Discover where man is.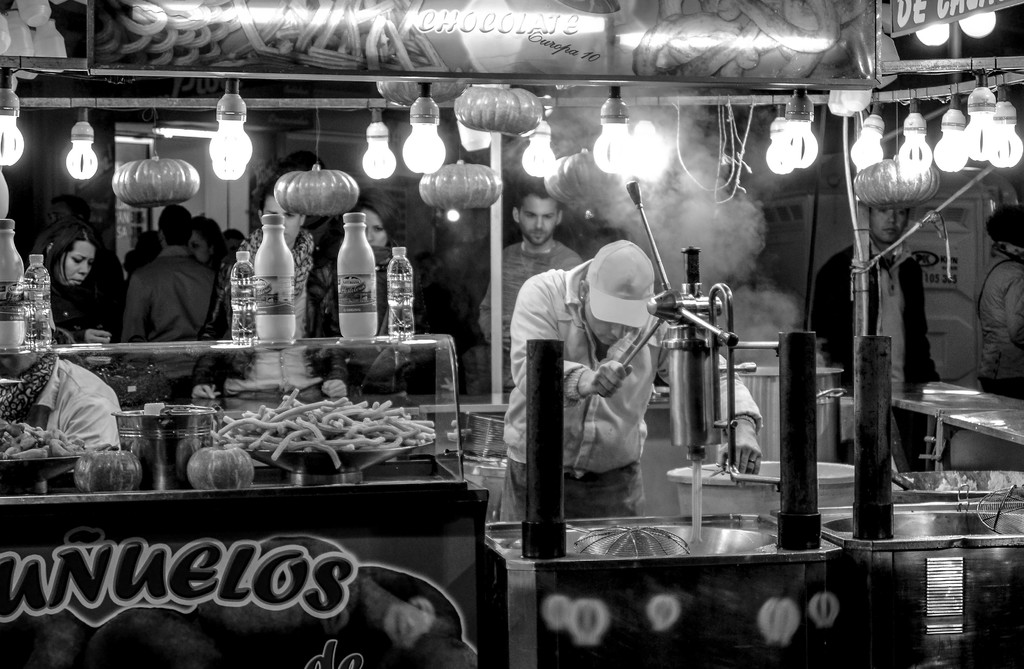
Discovered at (left=507, top=239, right=765, bottom=520).
